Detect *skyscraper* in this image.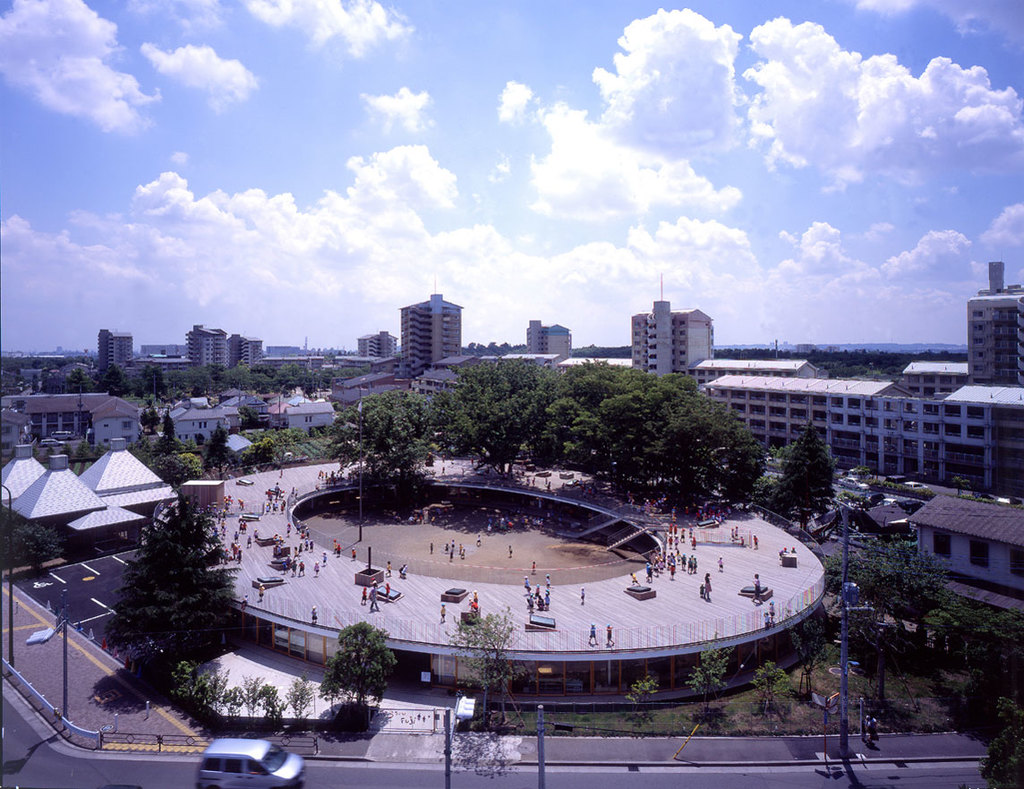
Detection: crop(380, 287, 465, 380).
